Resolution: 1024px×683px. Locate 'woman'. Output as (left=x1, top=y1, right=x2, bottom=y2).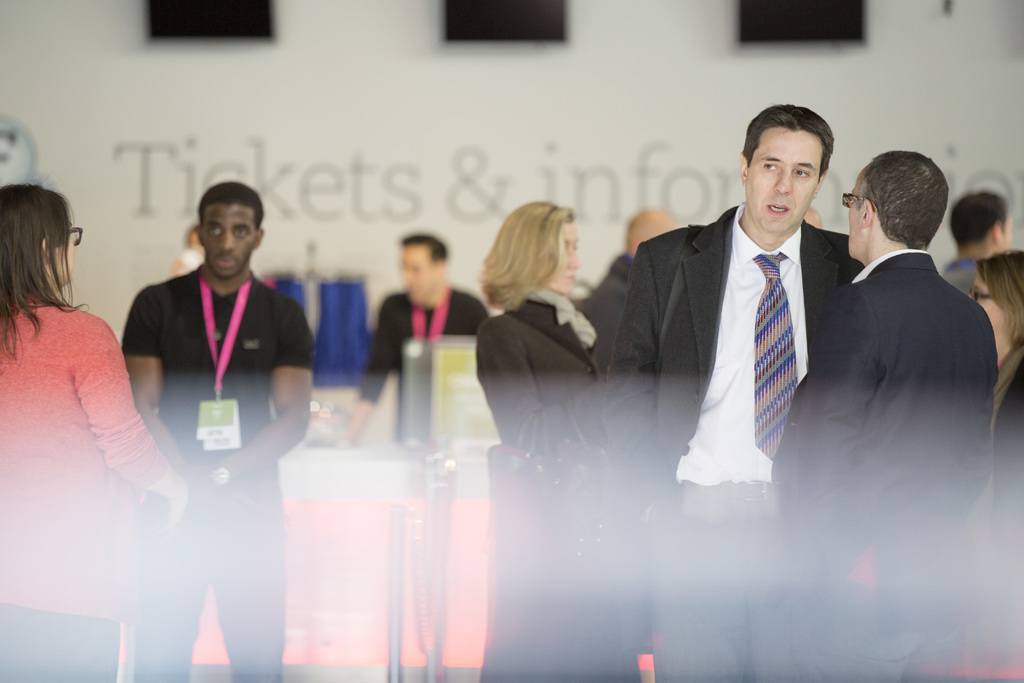
(left=0, top=178, right=187, bottom=682).
